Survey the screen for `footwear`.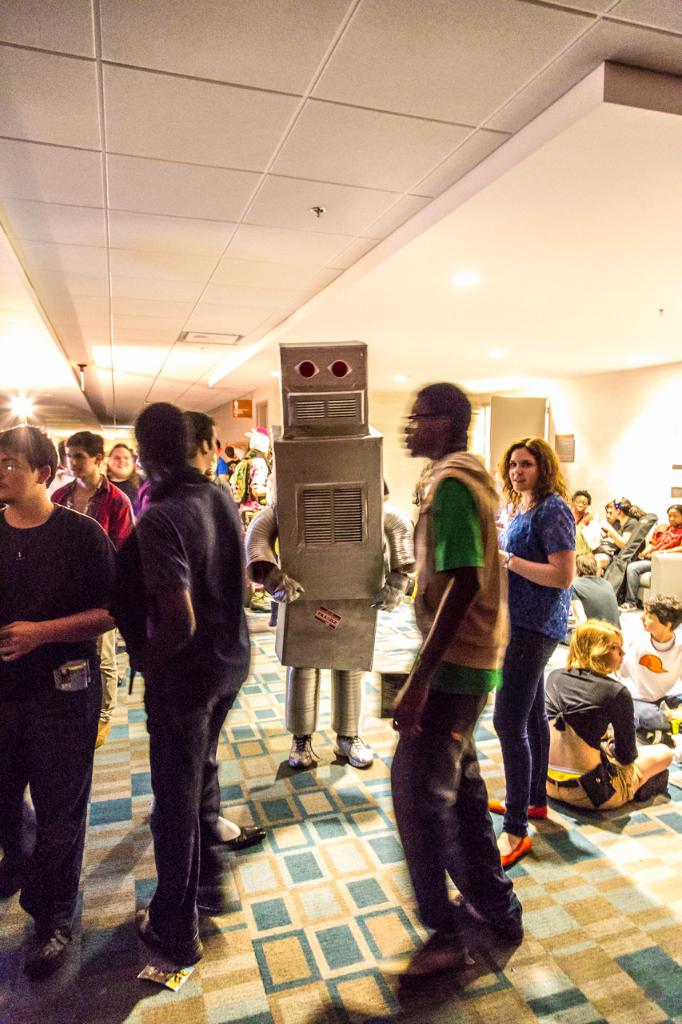
Survey found: <box>489,799,546,818</box>.
